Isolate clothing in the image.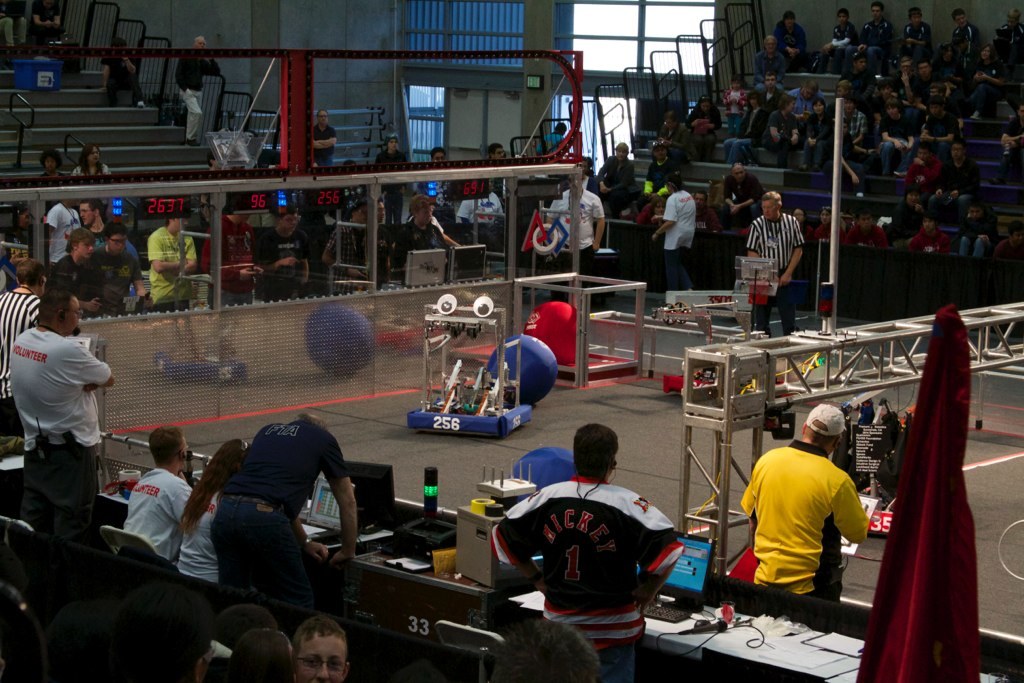
Isolated region: <region>664, 189, 696, 289</region>.
